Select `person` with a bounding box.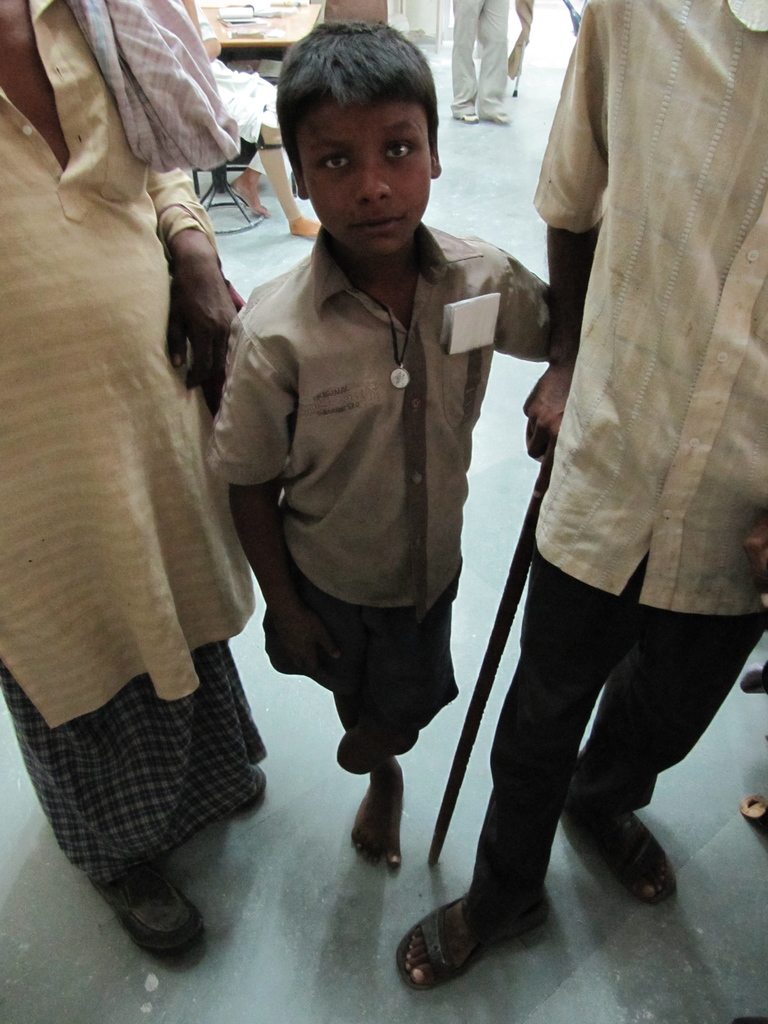
209:22:324:235.
